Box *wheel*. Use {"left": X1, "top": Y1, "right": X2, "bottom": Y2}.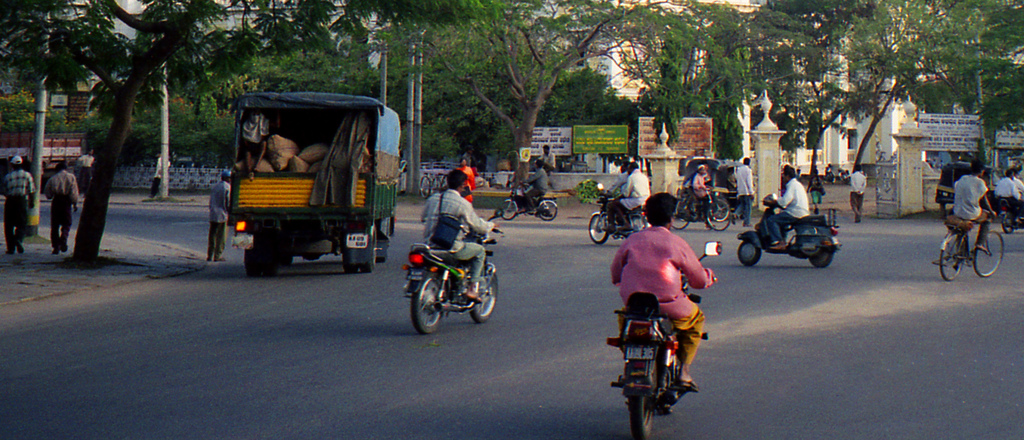
{"left": 1004, "top": 209, "right": 1017, "bottom": 233}.
